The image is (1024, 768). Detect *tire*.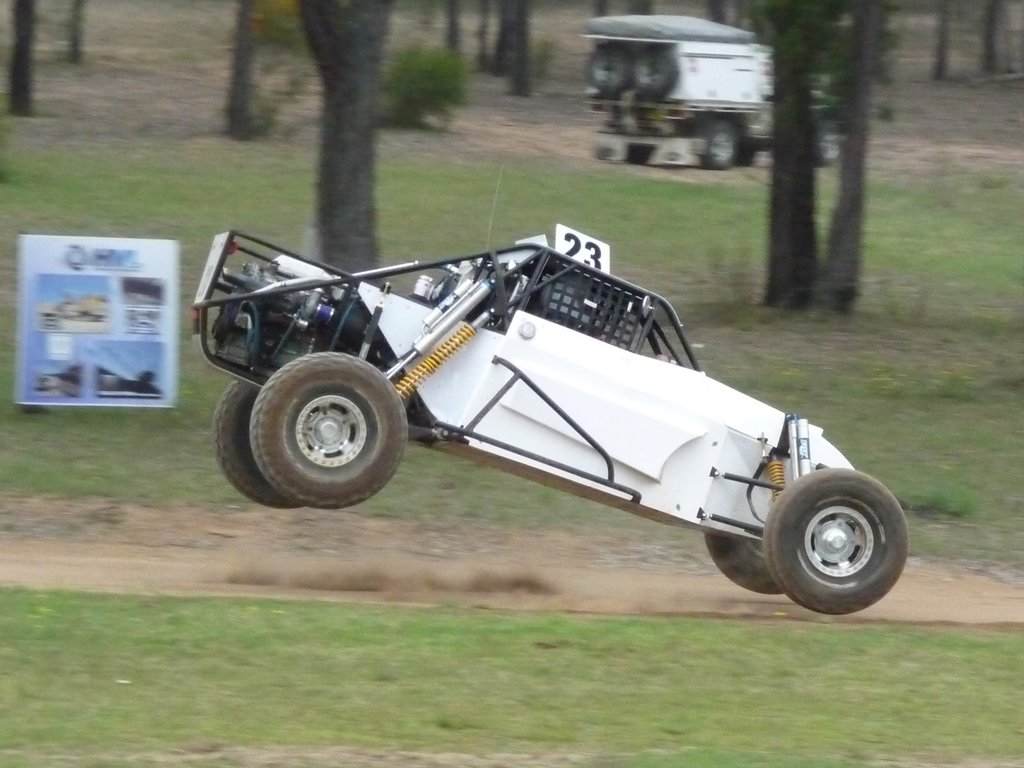
Detection: [left=816, top=123, right=841, bottom=166].
